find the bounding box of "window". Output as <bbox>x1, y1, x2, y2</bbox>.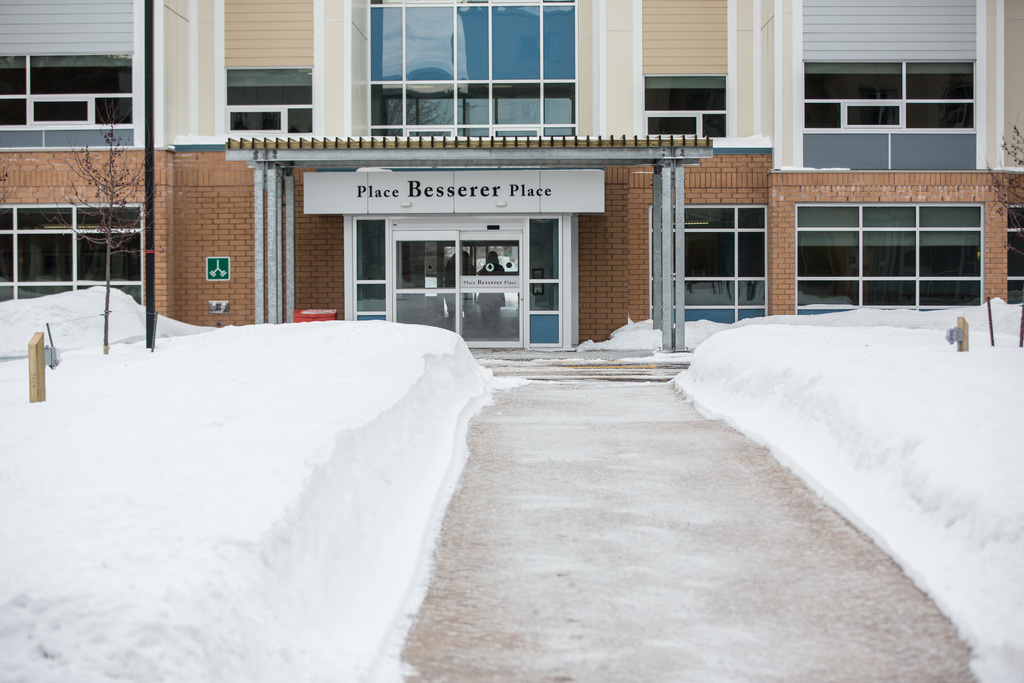
<bbox>0, 204, 148, 306</bbox>.
